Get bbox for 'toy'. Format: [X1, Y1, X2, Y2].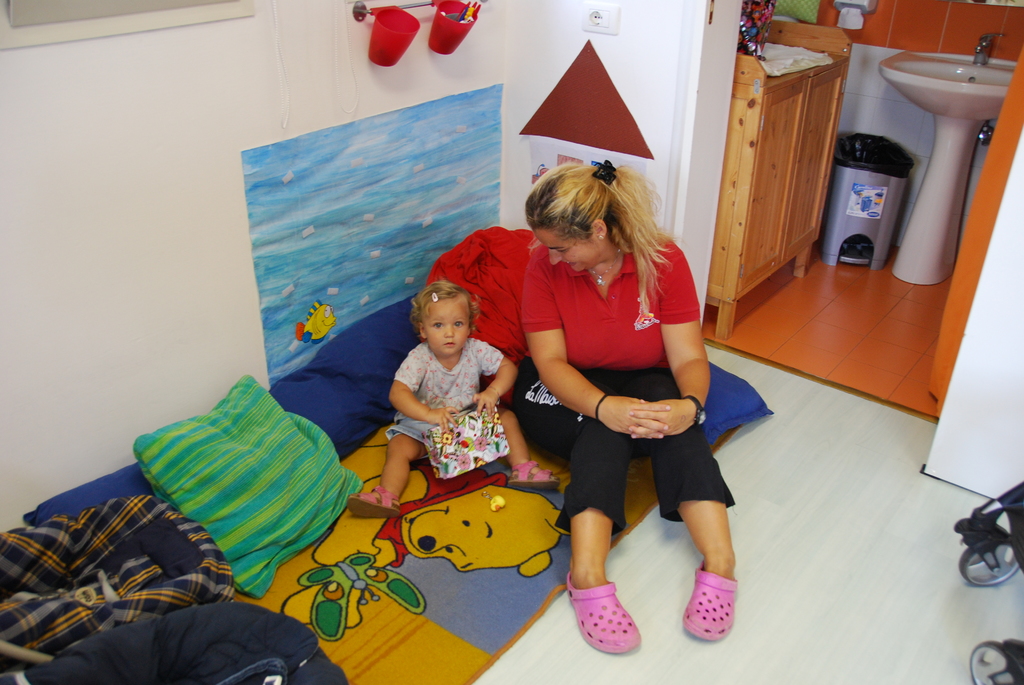
[481, 492, 506, 512].
